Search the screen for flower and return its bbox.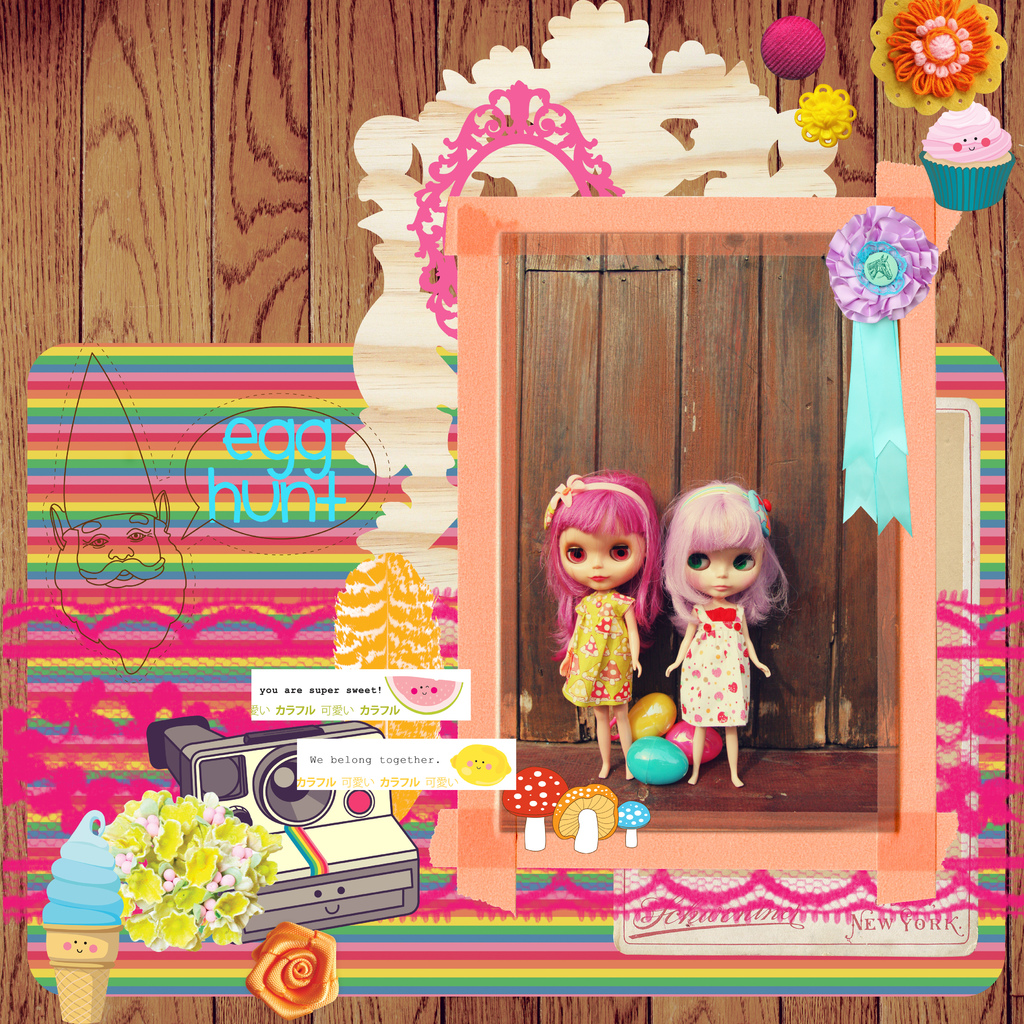
Found: [827,199,942,319].
